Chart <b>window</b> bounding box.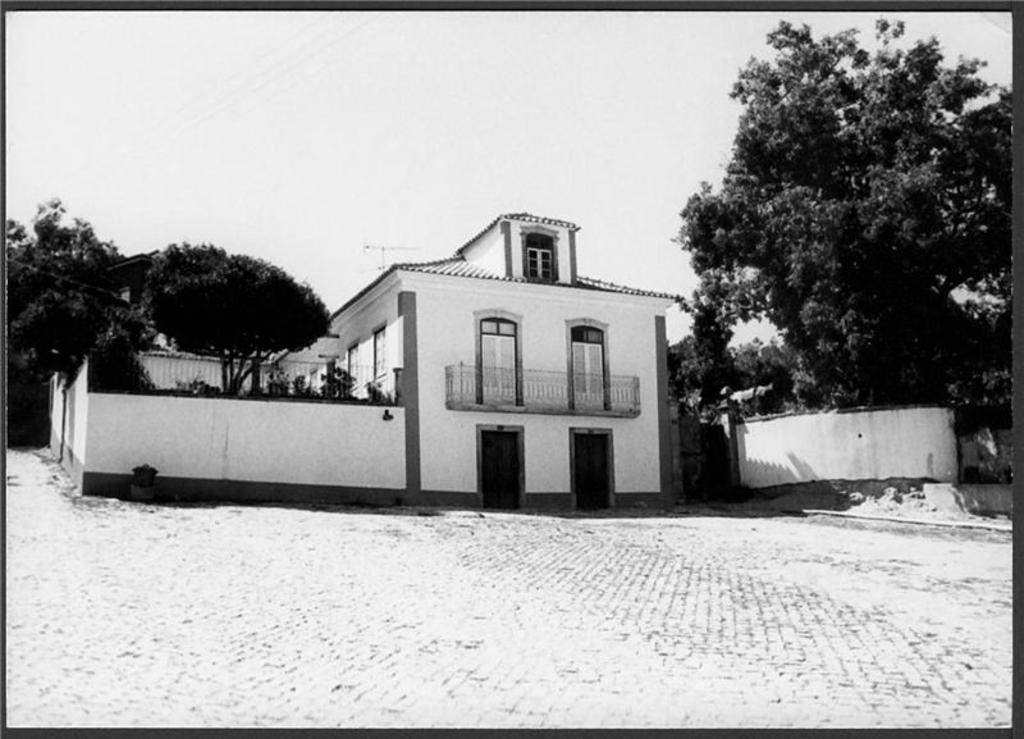
Charted: bbox(553, 309, 621, 409).
